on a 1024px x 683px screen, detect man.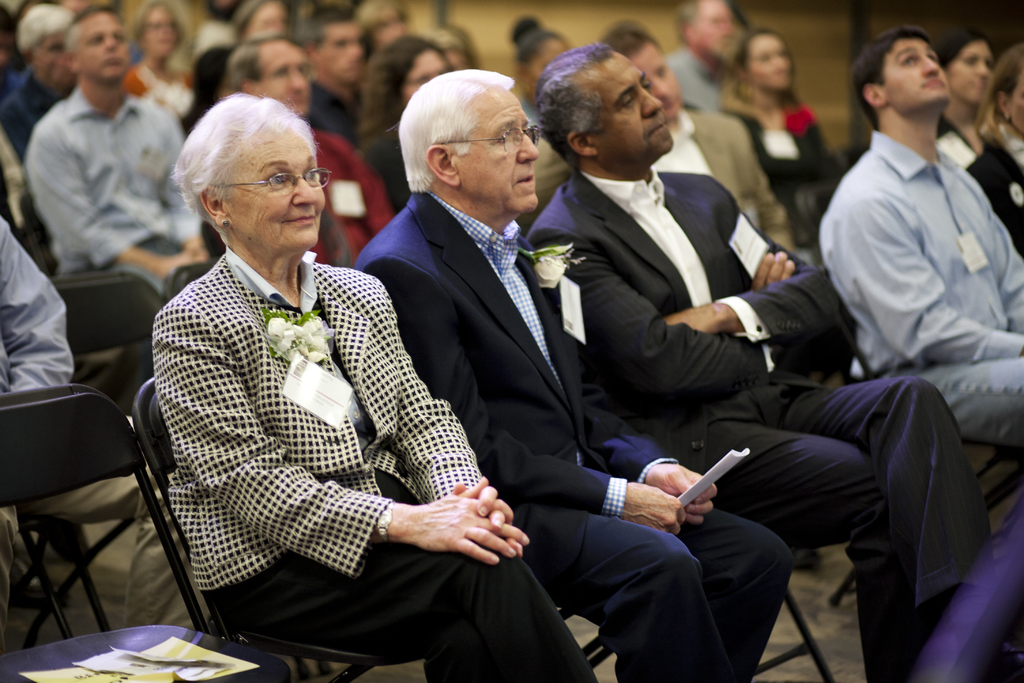
l=19, t=9, r=208, b=292.
